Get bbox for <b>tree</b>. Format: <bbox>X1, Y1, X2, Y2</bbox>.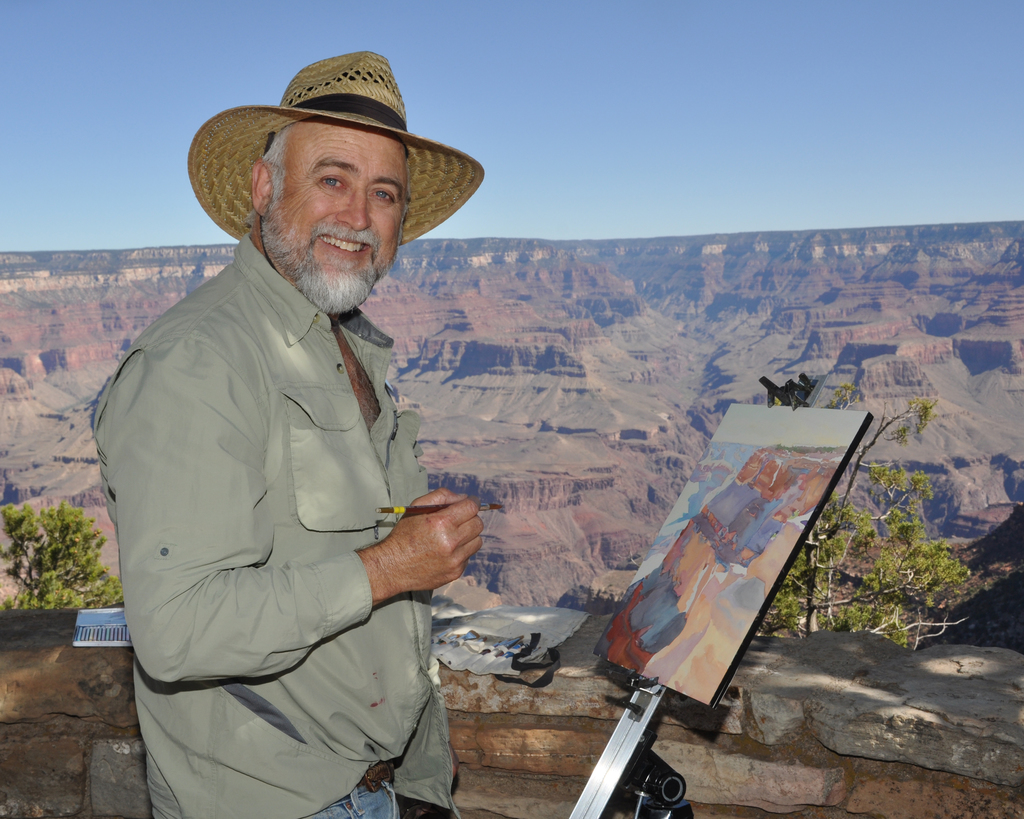
<bbox>0, 502, 104, 598</bbox>.
